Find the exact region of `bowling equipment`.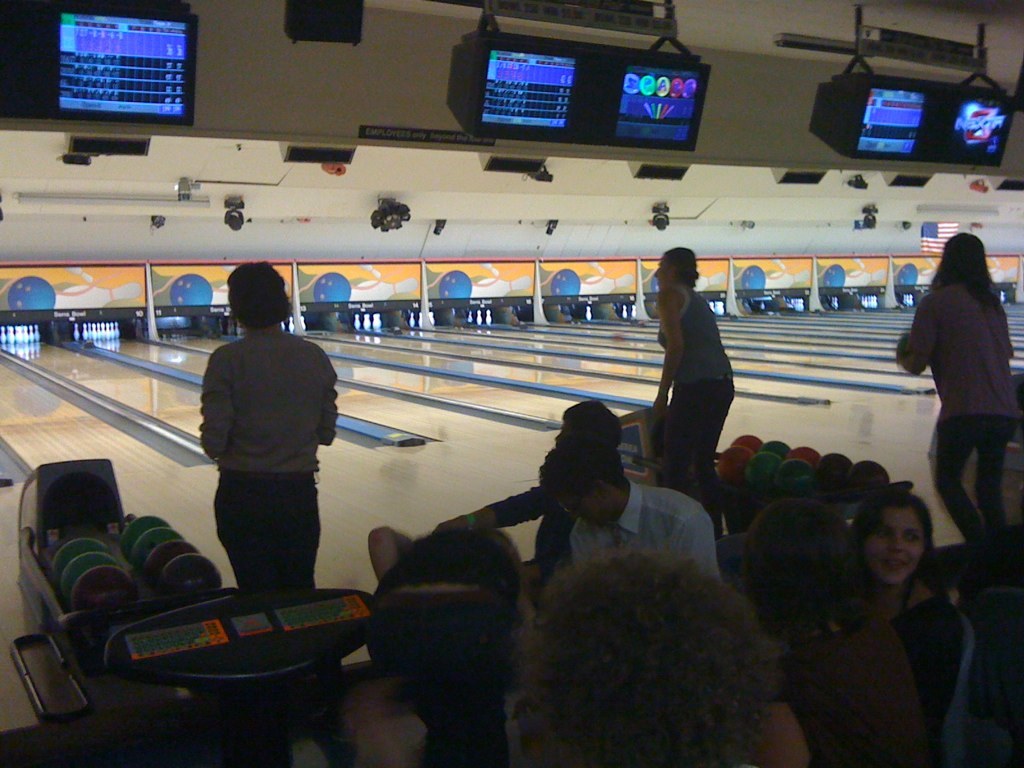
Exact region: <box>894,261,921,288</box>.
